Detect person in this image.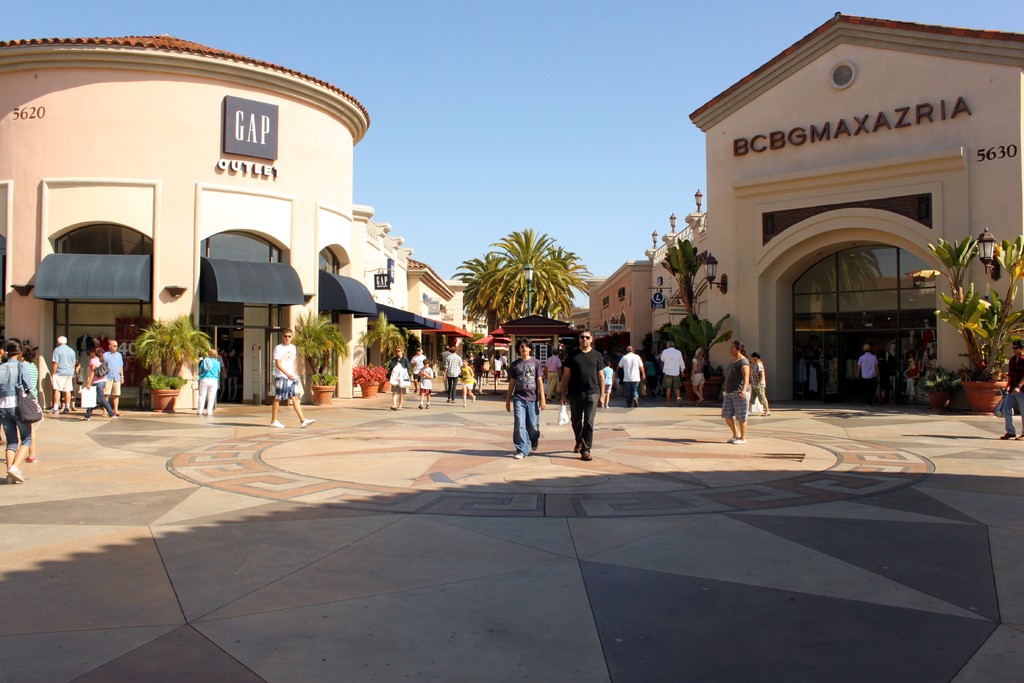
Detection: BBox(694, 340, 710, 424).
